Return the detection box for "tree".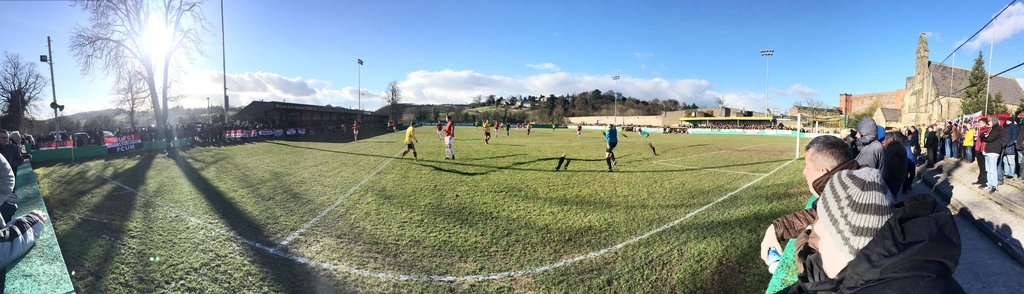
select_region(67, 0, 211, 141).
